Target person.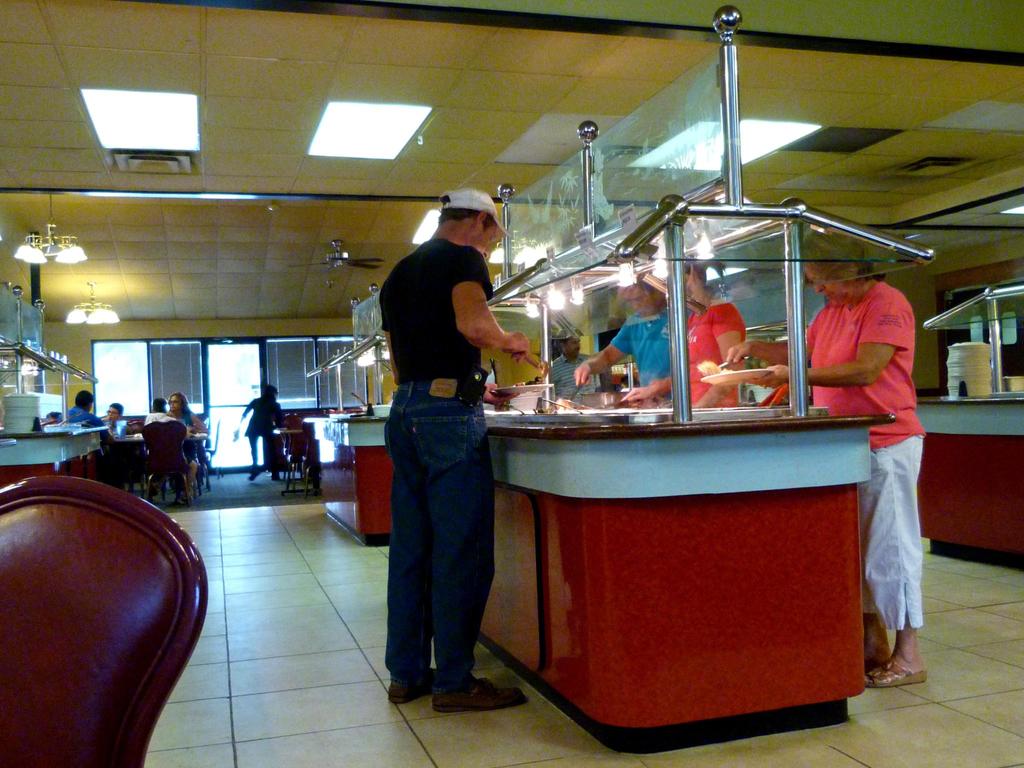
Target region: [x1=622, y1=264, x2=748, y2=412].
